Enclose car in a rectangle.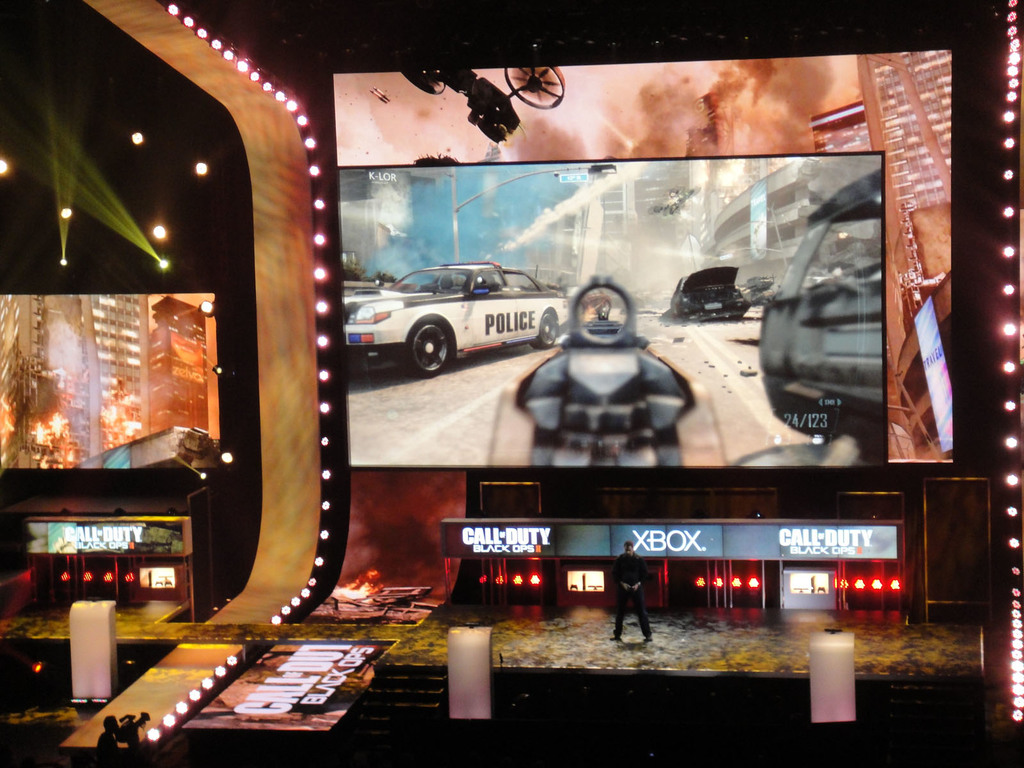
box=[670, 265, 747, 319].
